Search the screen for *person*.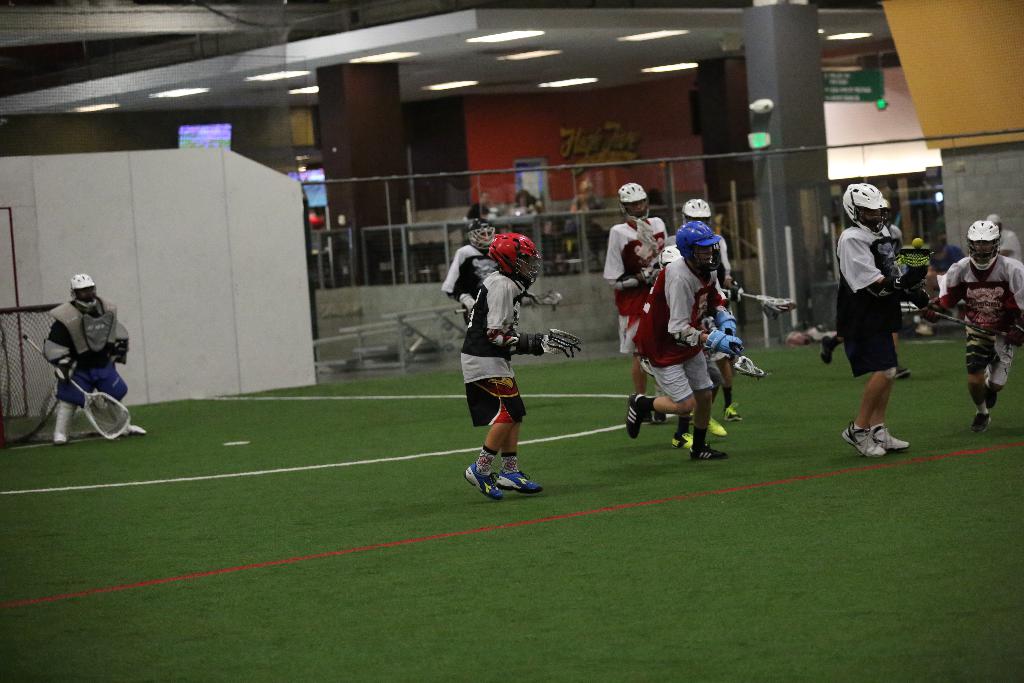
Found at bbox(929, 217, 1019, 438).
